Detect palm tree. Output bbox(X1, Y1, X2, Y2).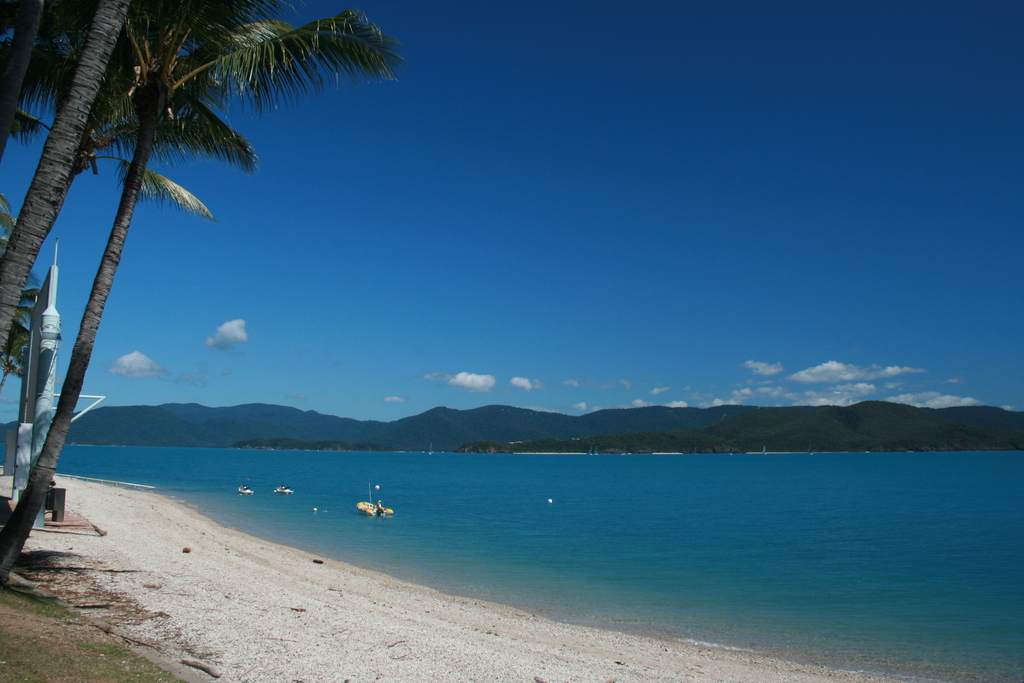
bbox(0, 16, 406, 578).
